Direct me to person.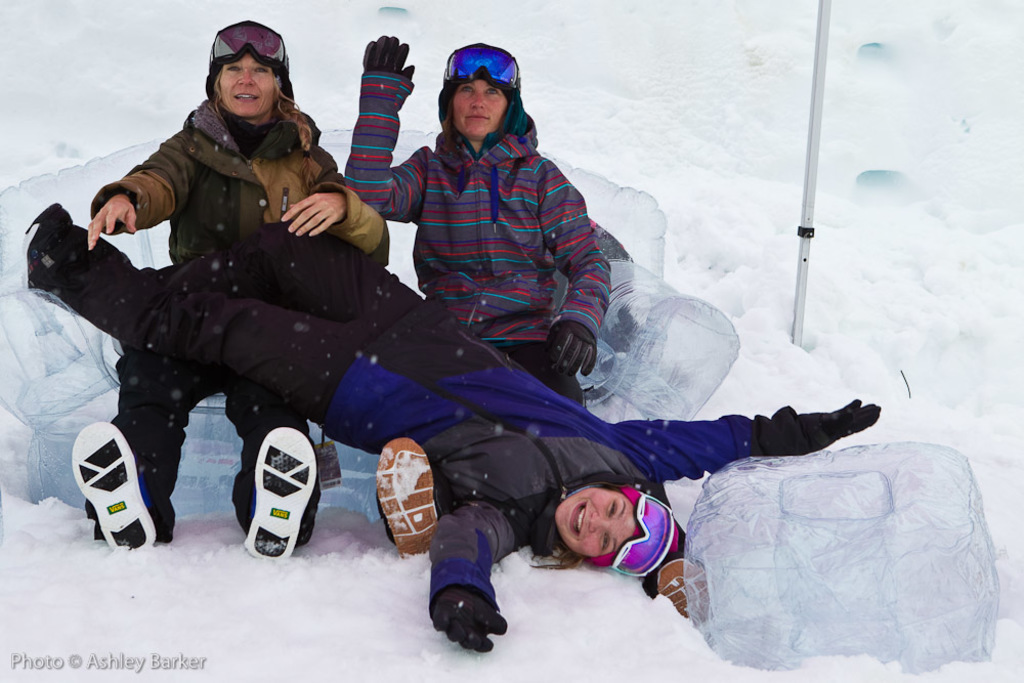
Direction: box=[70, 14, 391, 564].
